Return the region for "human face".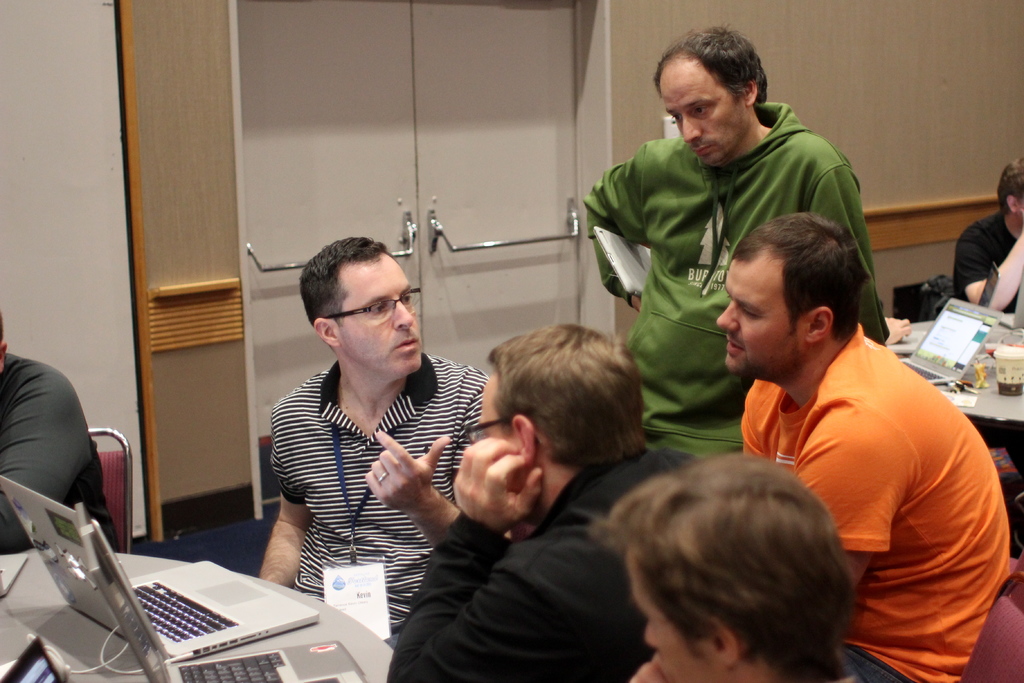
box(650, 55, 742, 173).
